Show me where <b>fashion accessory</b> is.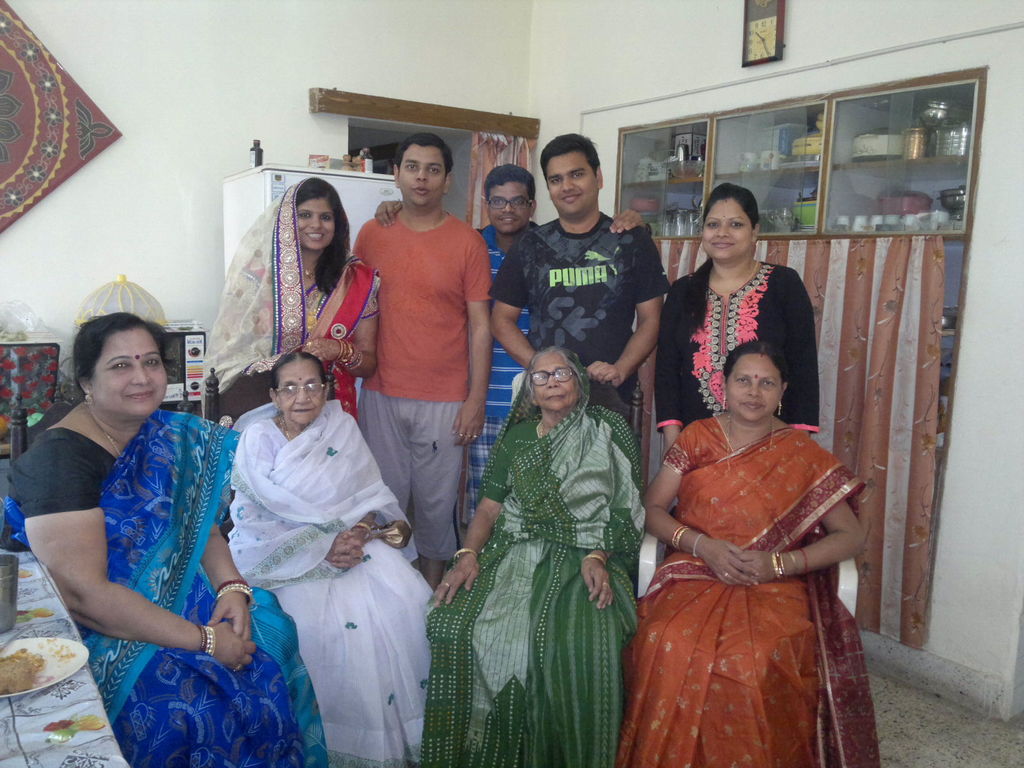
<b>fashion accessory</b> is at box(144, 374, 150, 379).
